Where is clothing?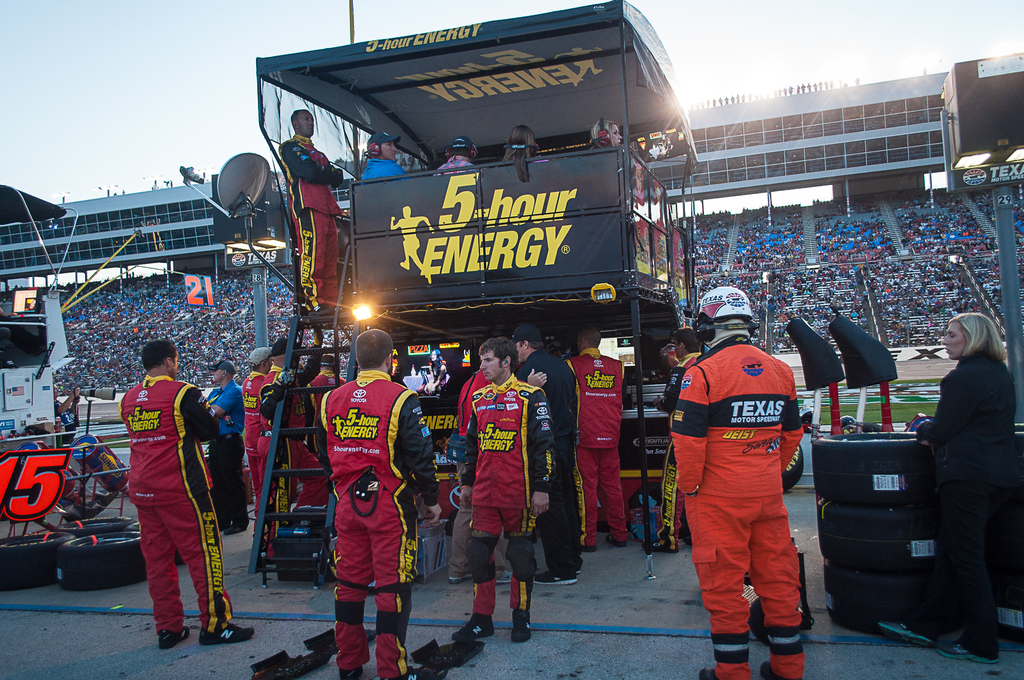
box=[451, 367, 499, 569].
